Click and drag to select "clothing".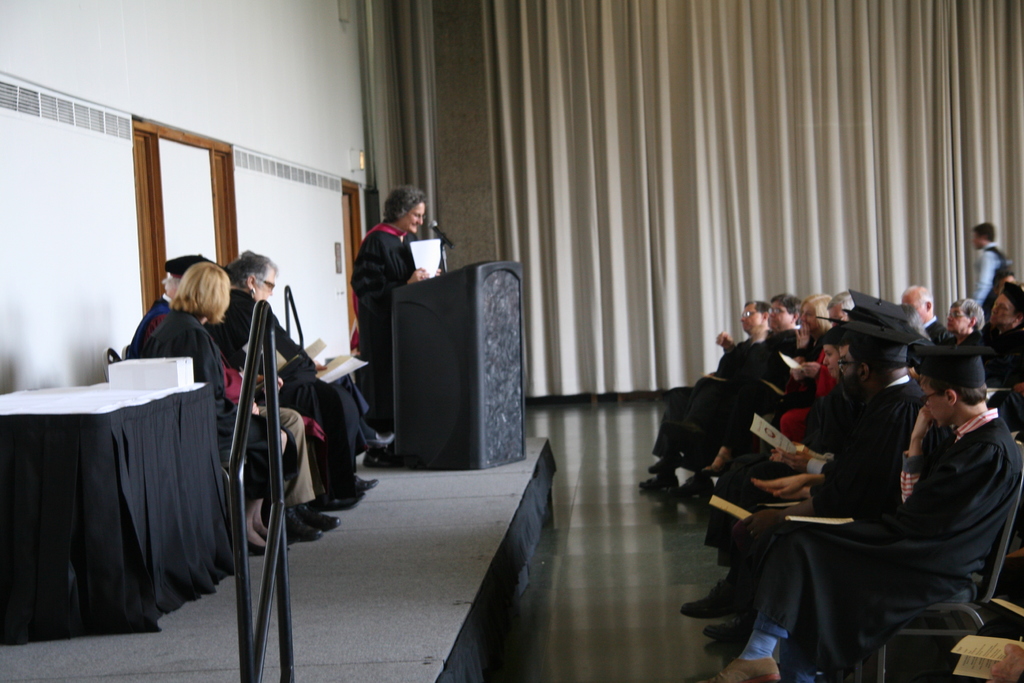
Selection: 129,293,283,519.
